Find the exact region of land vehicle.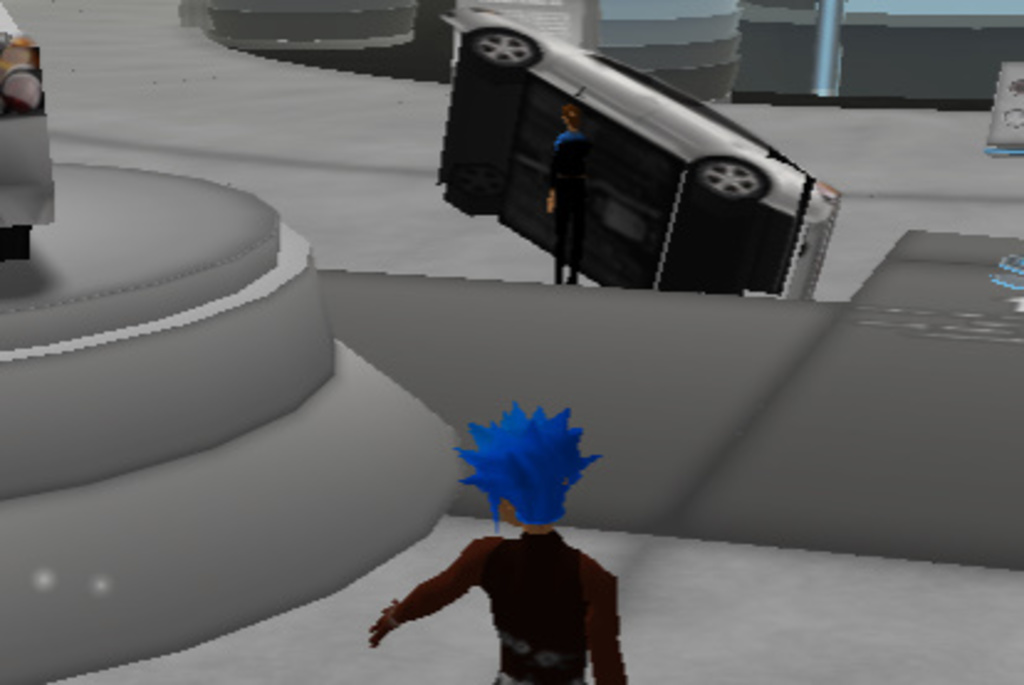
Exact region: rect(0, 7, 57, 265).
